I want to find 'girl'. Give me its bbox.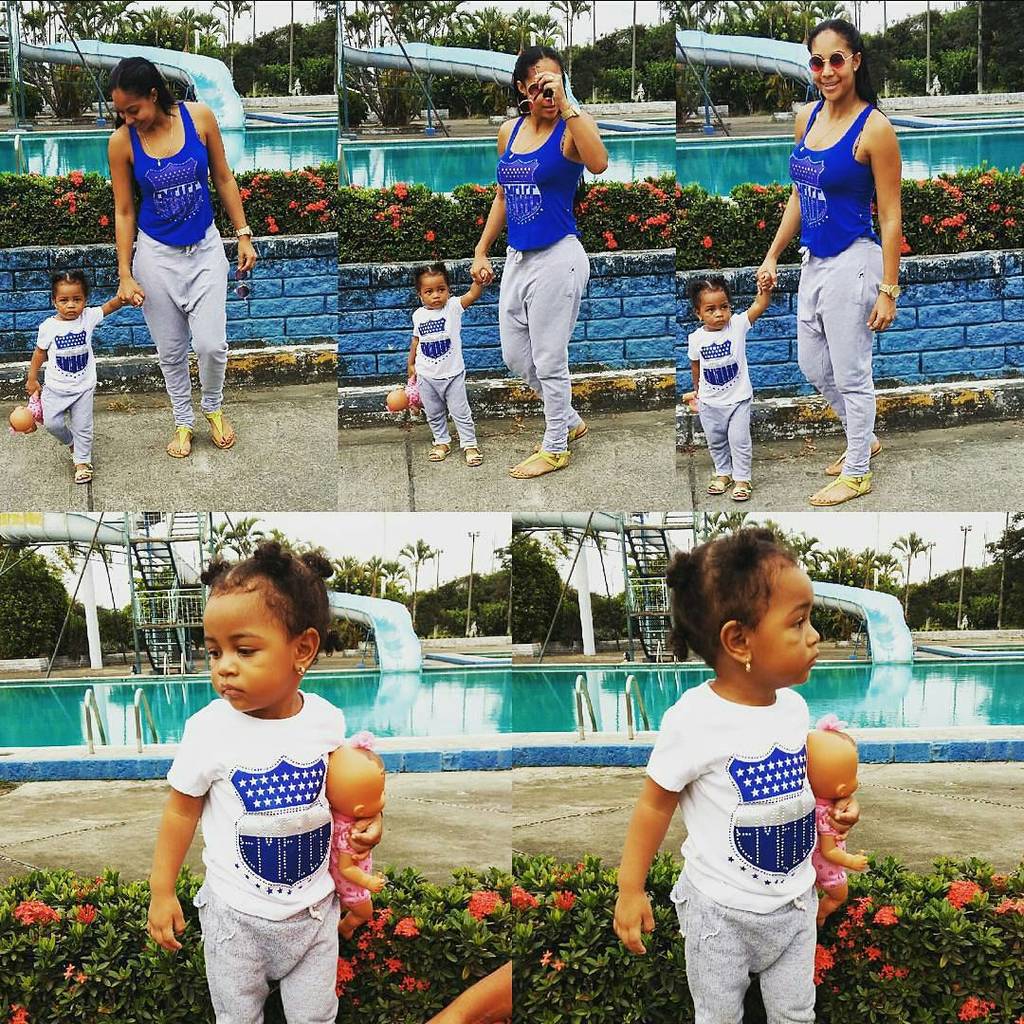
BBox(683, 275, 777, 498).
